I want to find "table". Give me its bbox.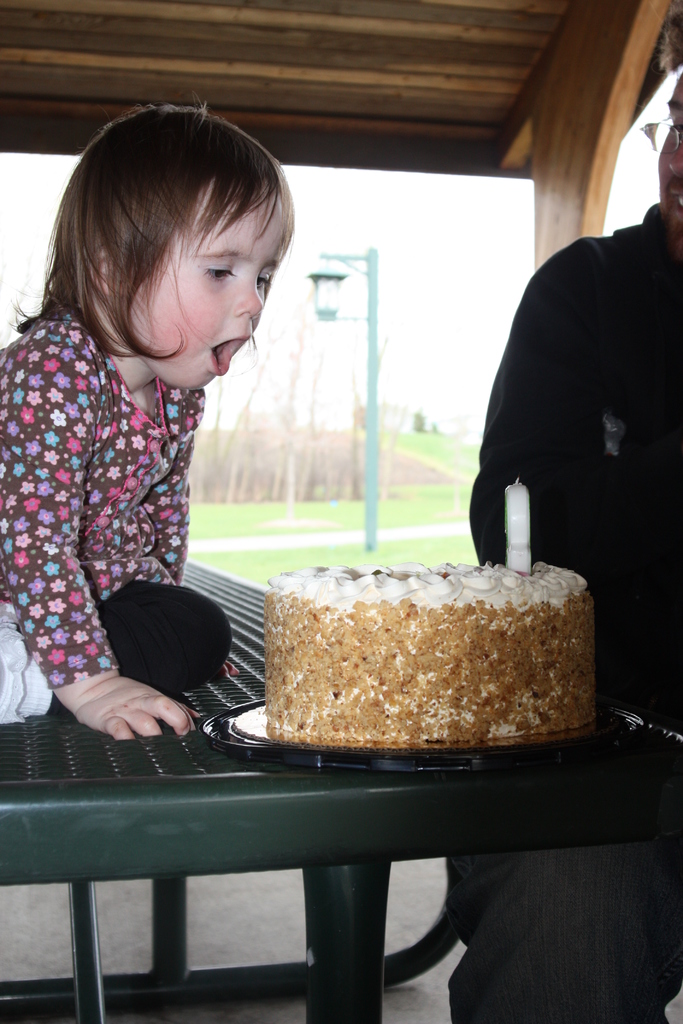
(left=0, top=424, right=591, bottom=913).
